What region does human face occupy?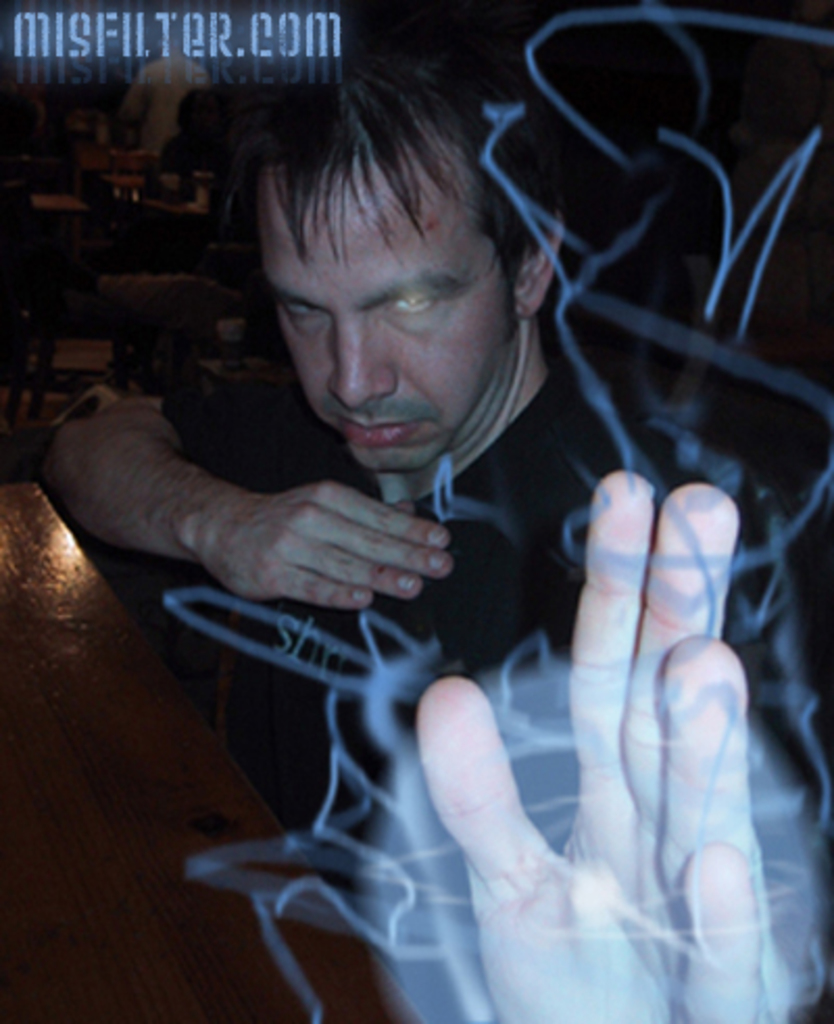
[265, 179, 502, 471].
